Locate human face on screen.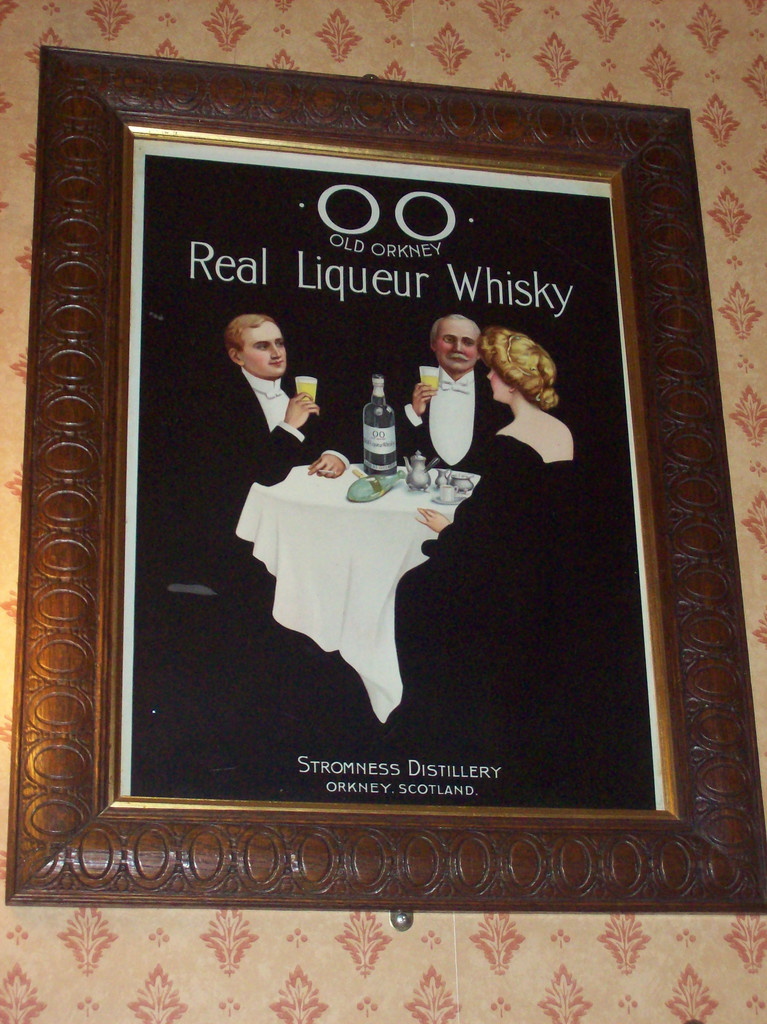
On screen at box=[238, 319, 289, 375].
